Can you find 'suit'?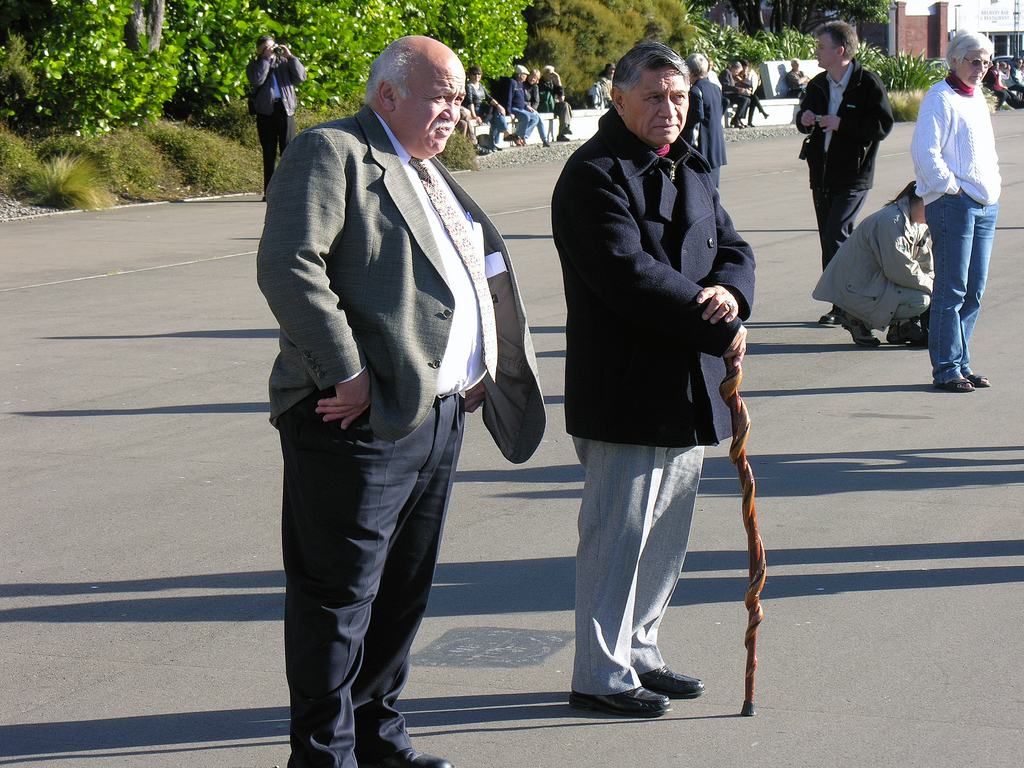
Yes, bounding box: 245/101/550/767.
